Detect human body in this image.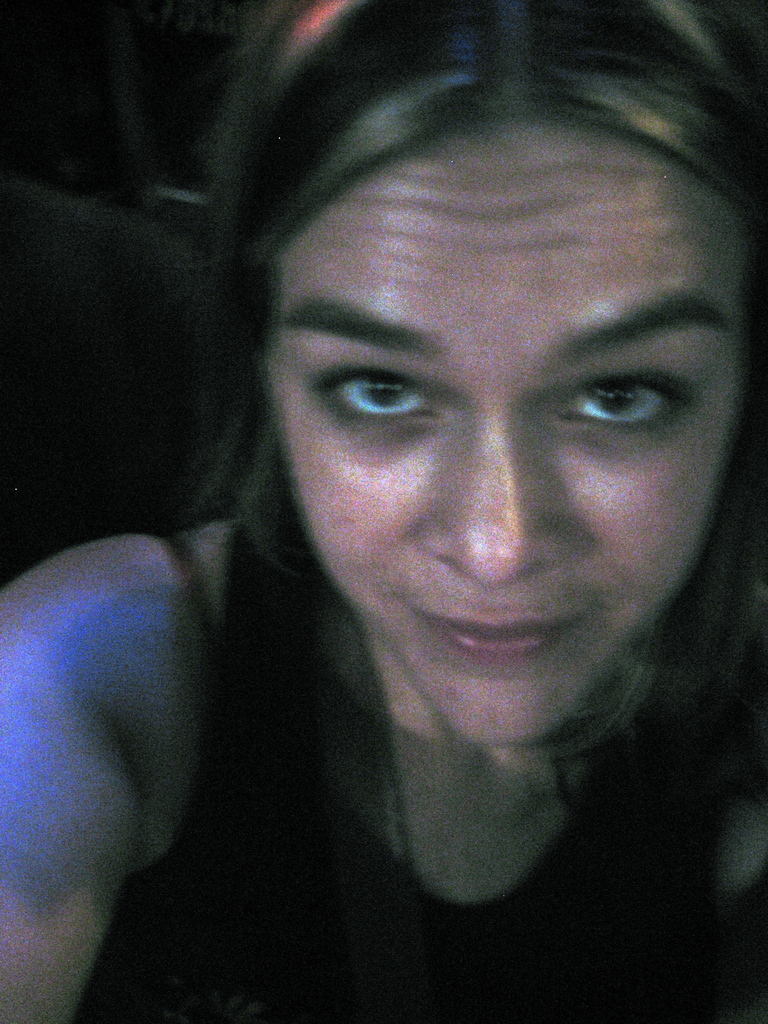
Detection: (left=1, top=1, right=767, bottom=1023).
